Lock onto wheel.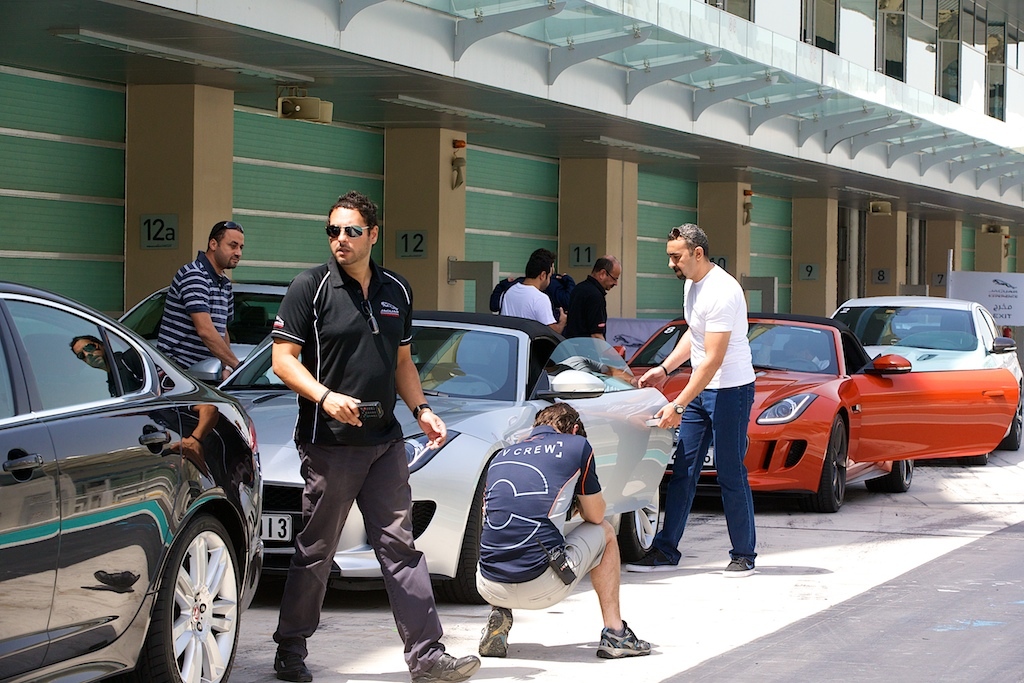
Locked: pyautogui.locateOnScreen(150, 511, 241, 682).
